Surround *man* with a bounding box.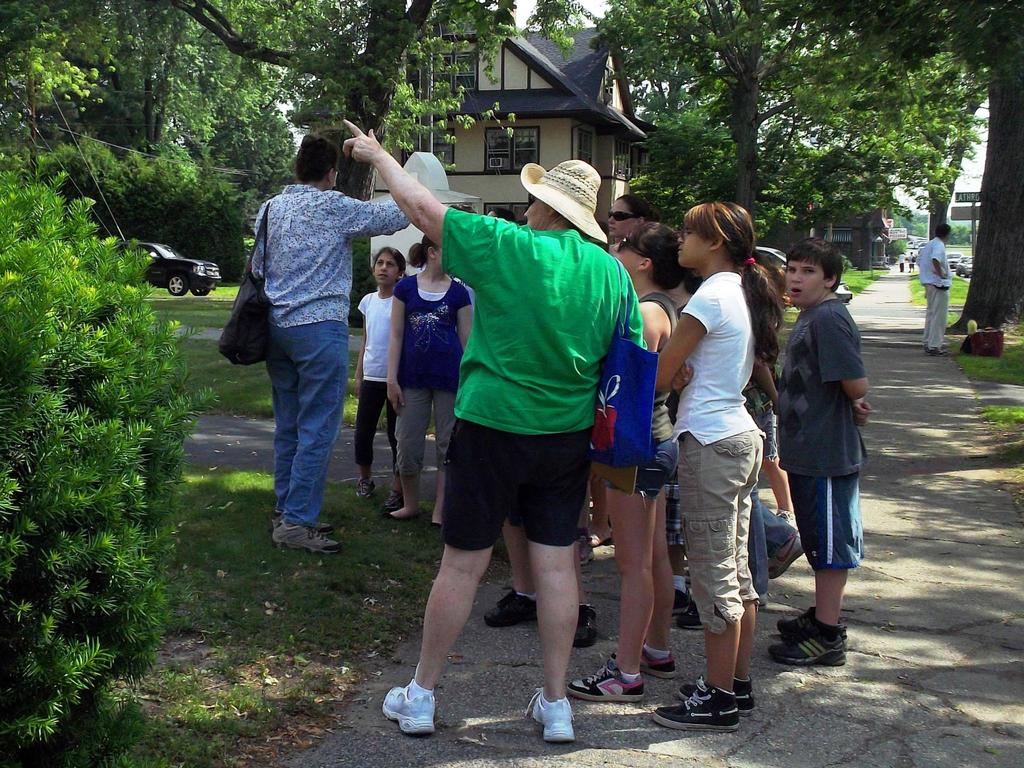
bbox=(222, 145, 387, 570).
